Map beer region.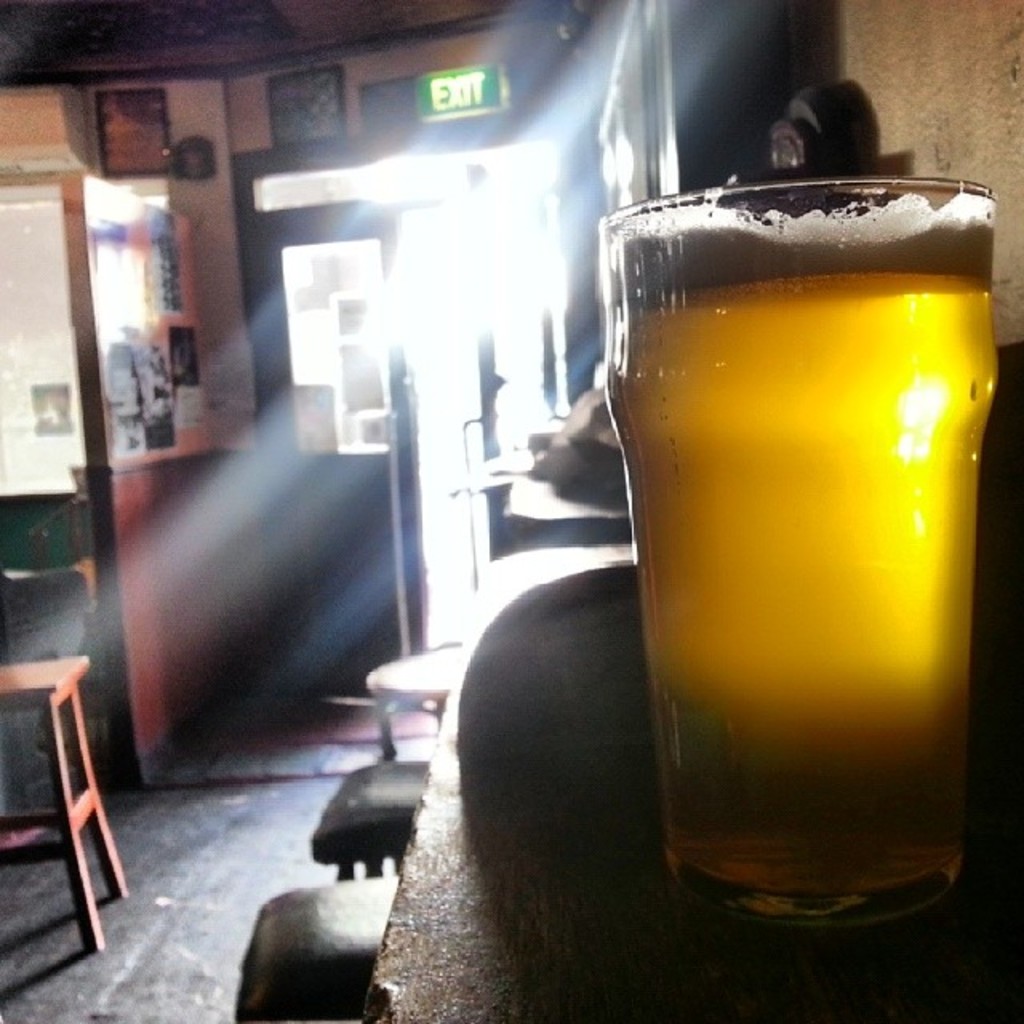
Mapped to bbox=[605, 139, 1018, 928].
